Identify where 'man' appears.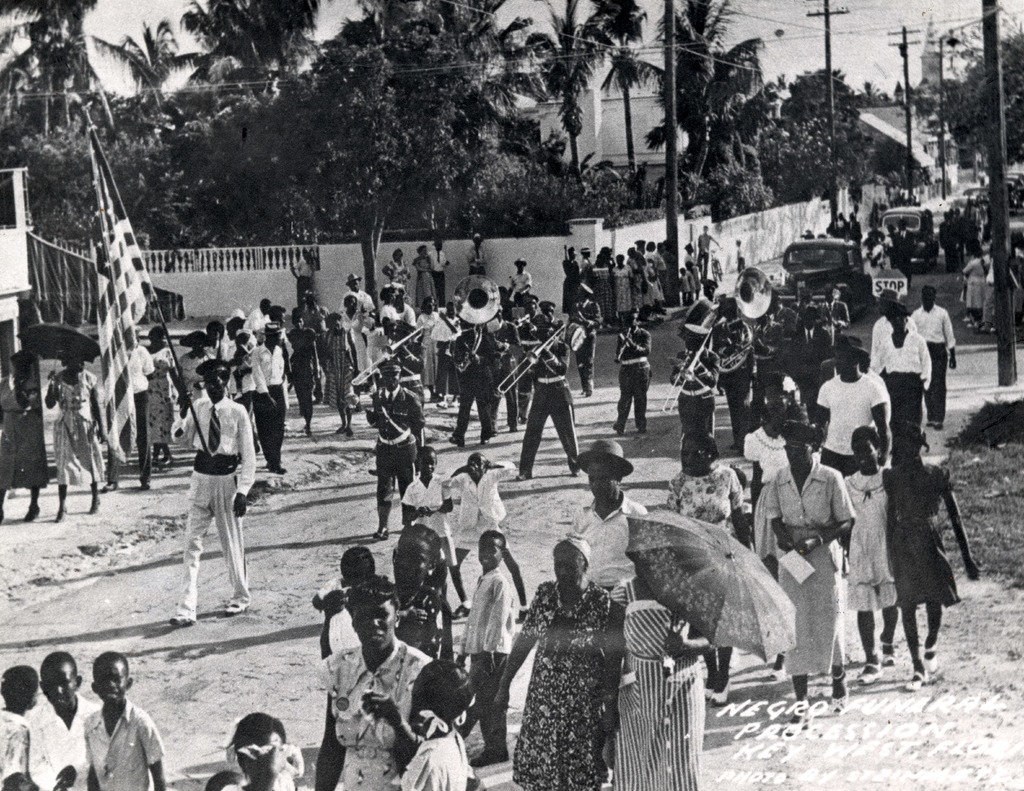
Appears at crop(342, 274, 376, 308).
